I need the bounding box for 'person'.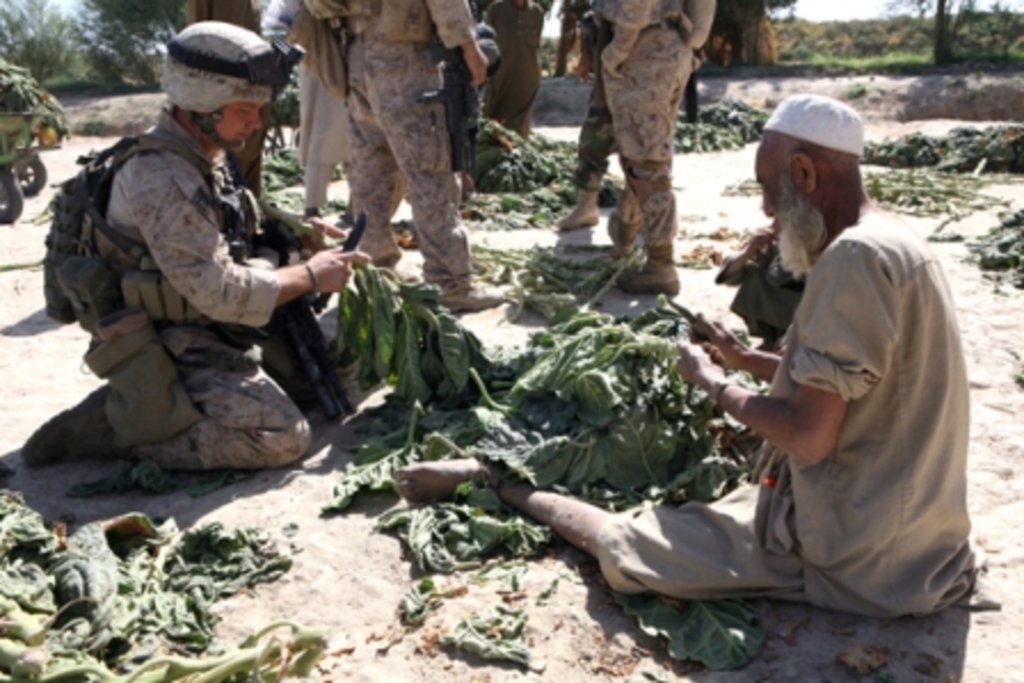
Here it is: [386, 94, 981, 605].
